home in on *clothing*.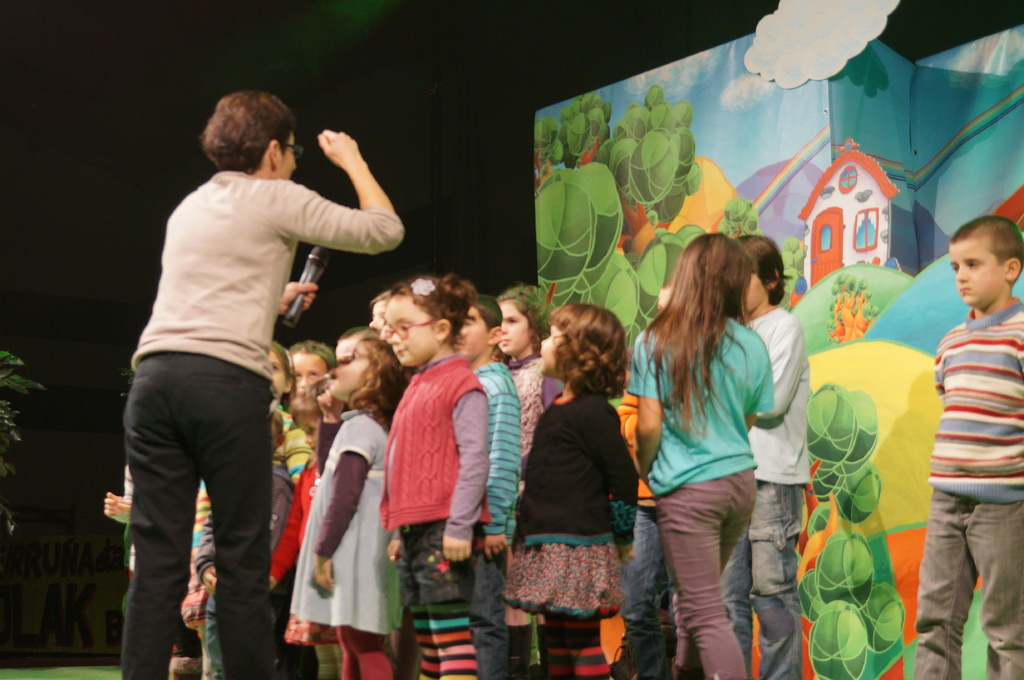
Homed in at [x1=716, y1=306, x2=814, y2=679].
